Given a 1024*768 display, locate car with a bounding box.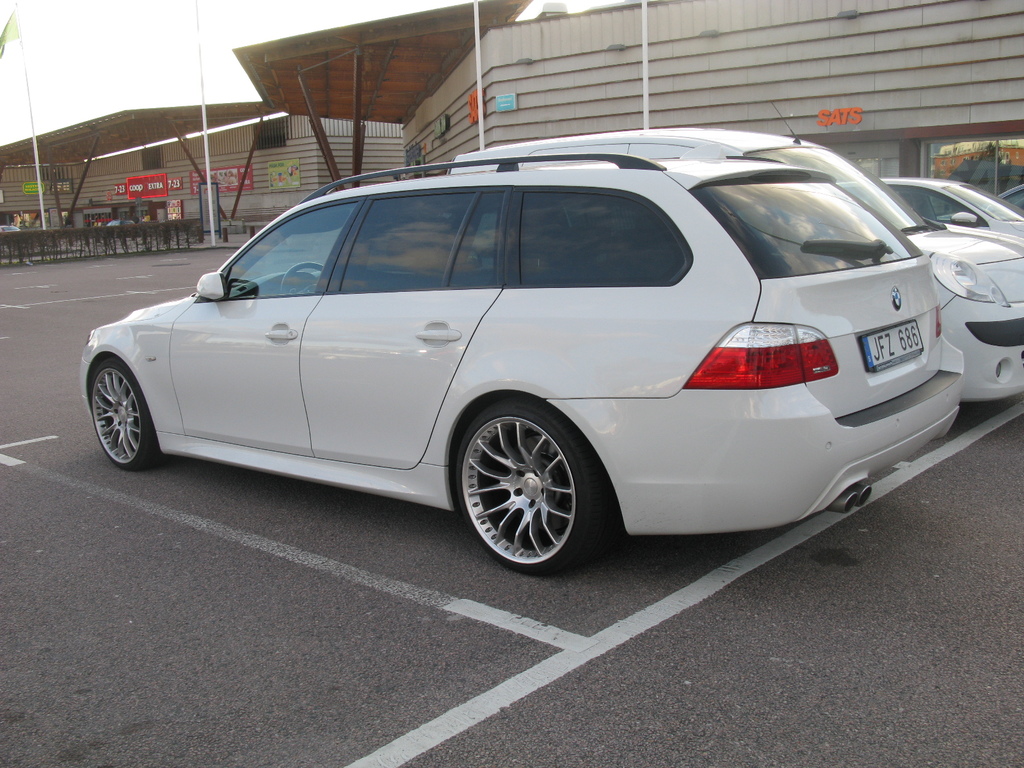
Located: bbox=[996, 179, 1023, 214].
